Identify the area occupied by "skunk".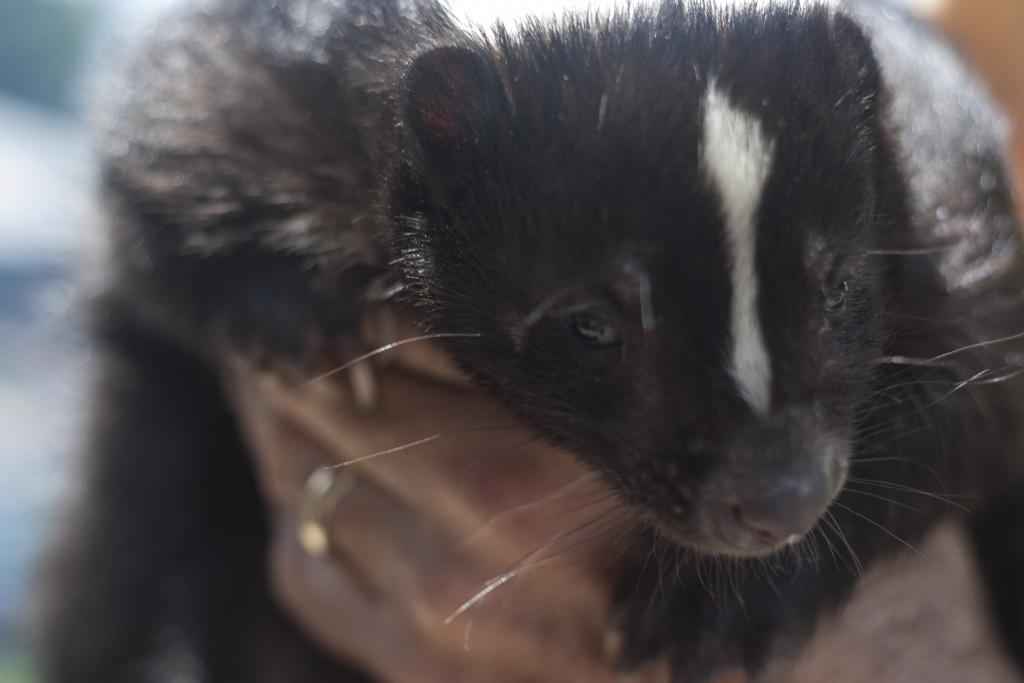
Area: box=[22, 0, 1023, 682].
